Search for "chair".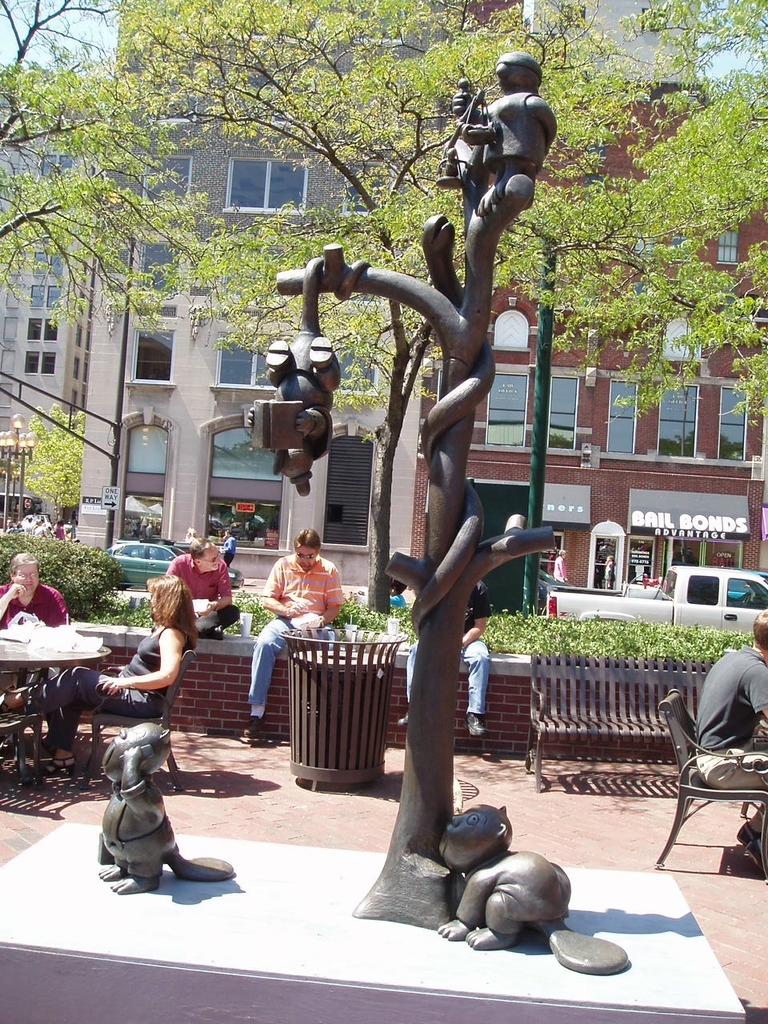
Found at BBox(70, 654, 197, 786).
